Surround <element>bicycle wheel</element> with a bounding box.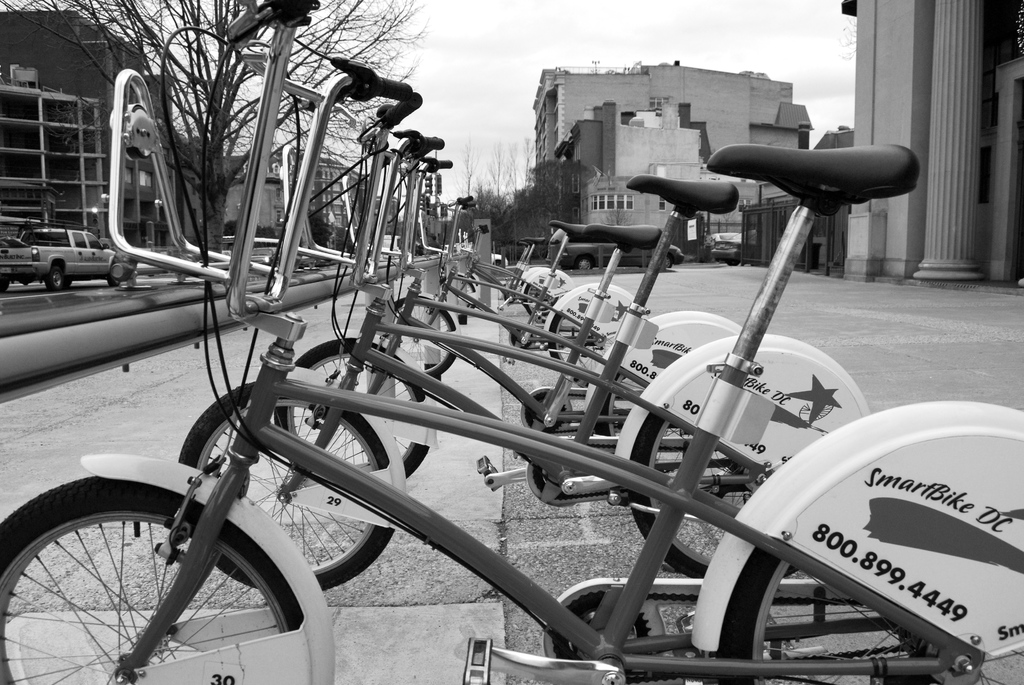
detection(181, 384, 394, 596).
